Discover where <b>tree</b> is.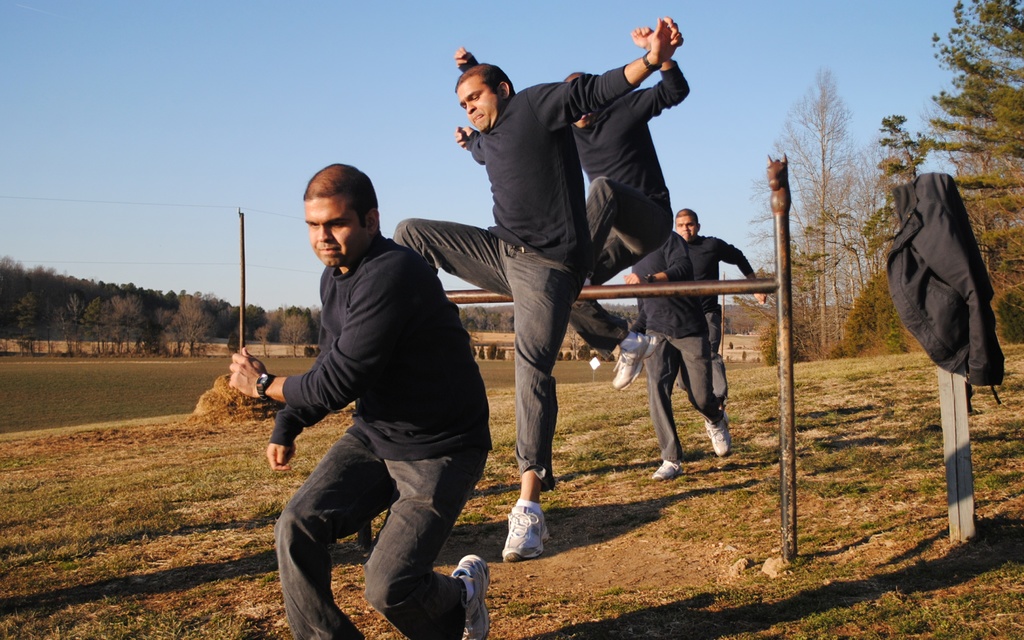
Discovered at x1=872 y1=0 x2=1022 y2=300.
